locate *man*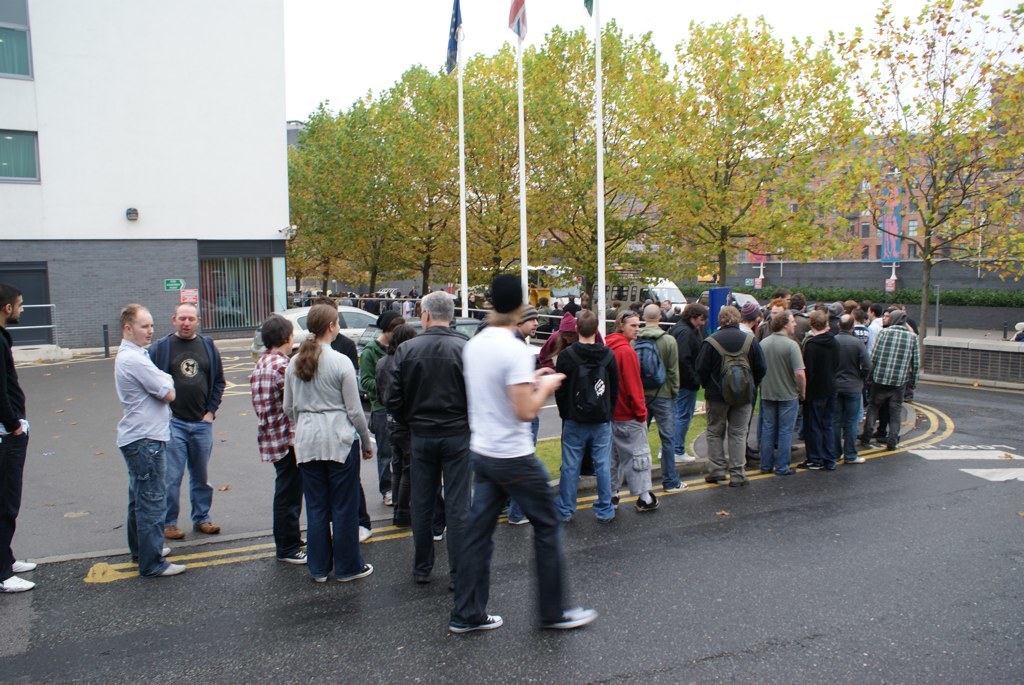
[114, 301, 191, 575]
